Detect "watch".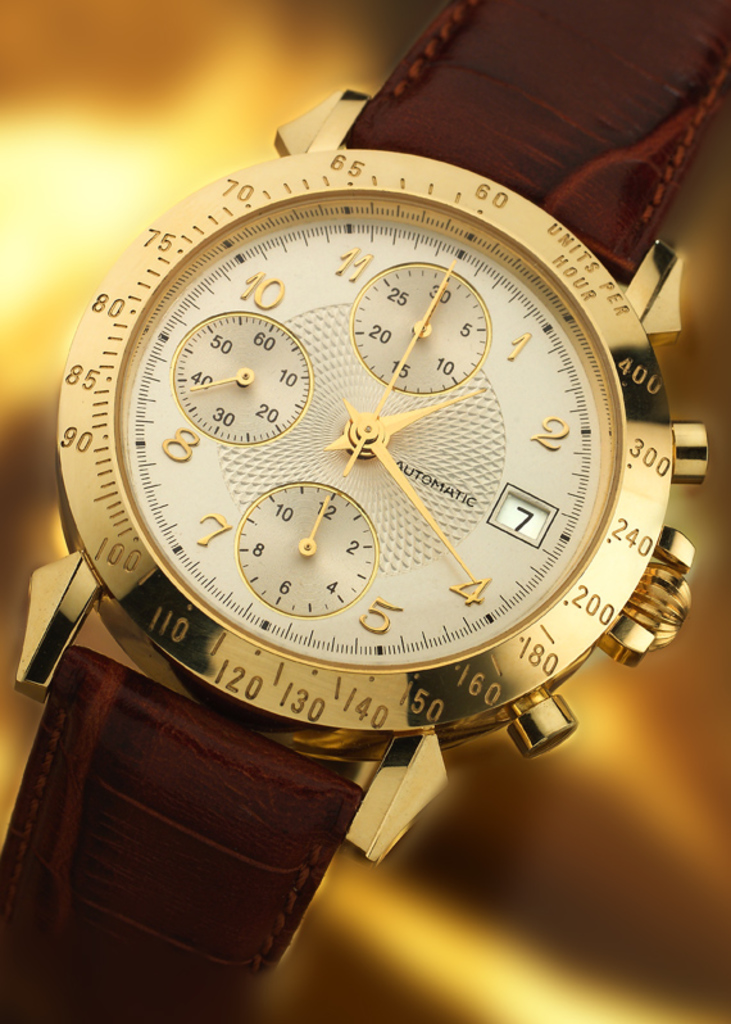
Detected at [left=1, top=0, right=728, bottom=1023].
